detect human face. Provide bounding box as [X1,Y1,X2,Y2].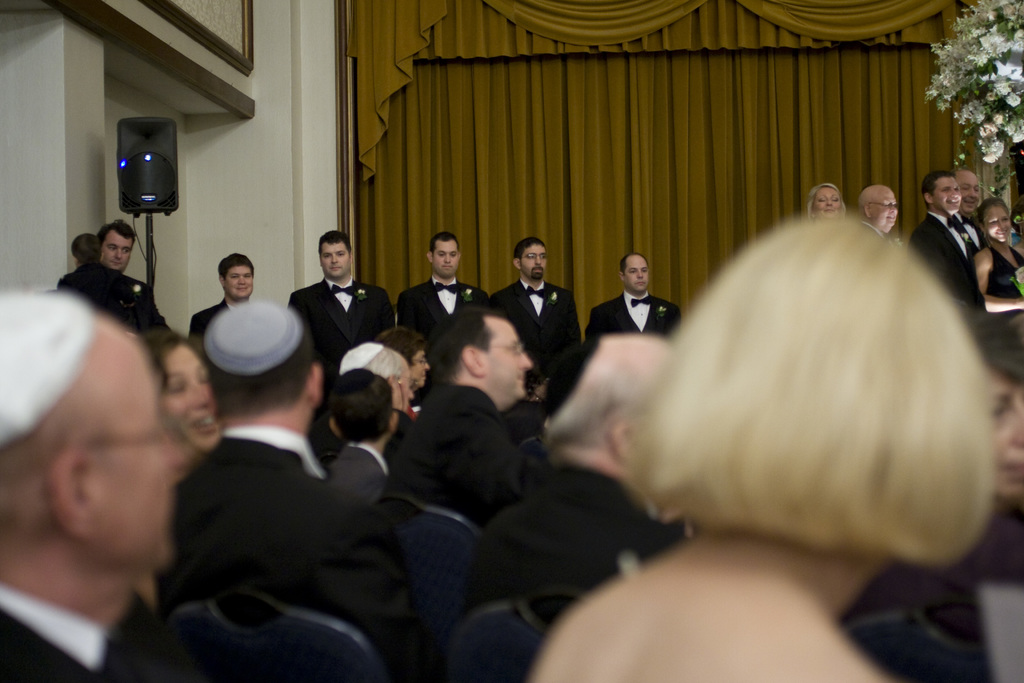
[105,238,131,273].
